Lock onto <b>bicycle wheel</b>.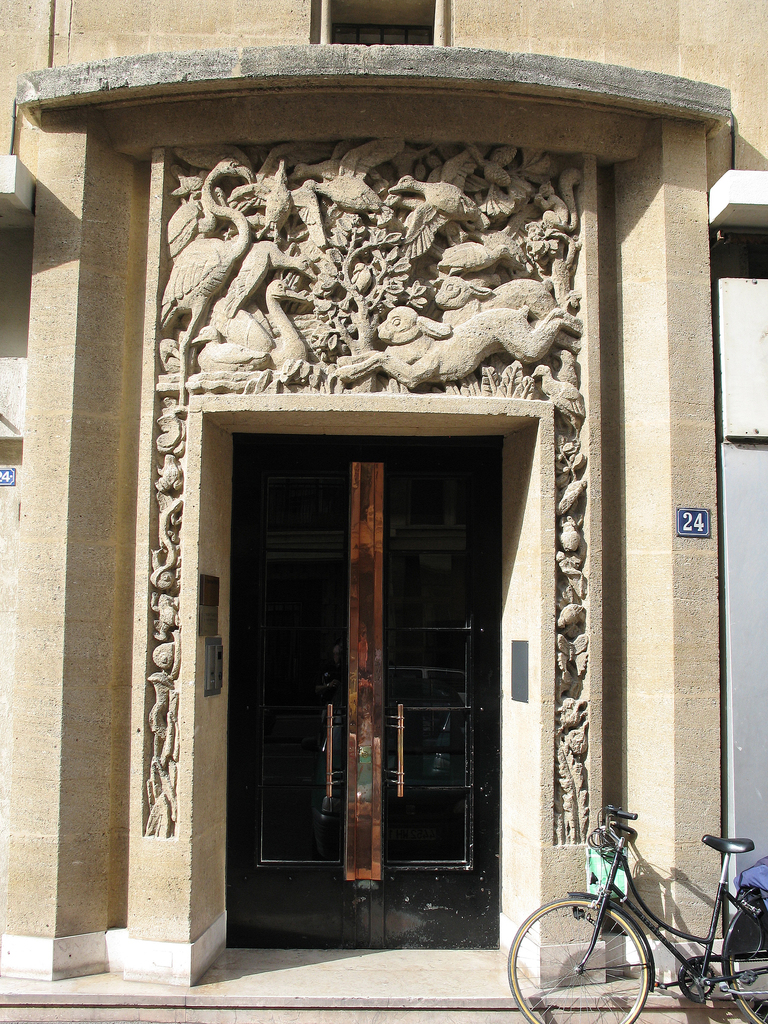
Locked: pyautogui.locateOnScreen(724, 893, 767, 1023).
